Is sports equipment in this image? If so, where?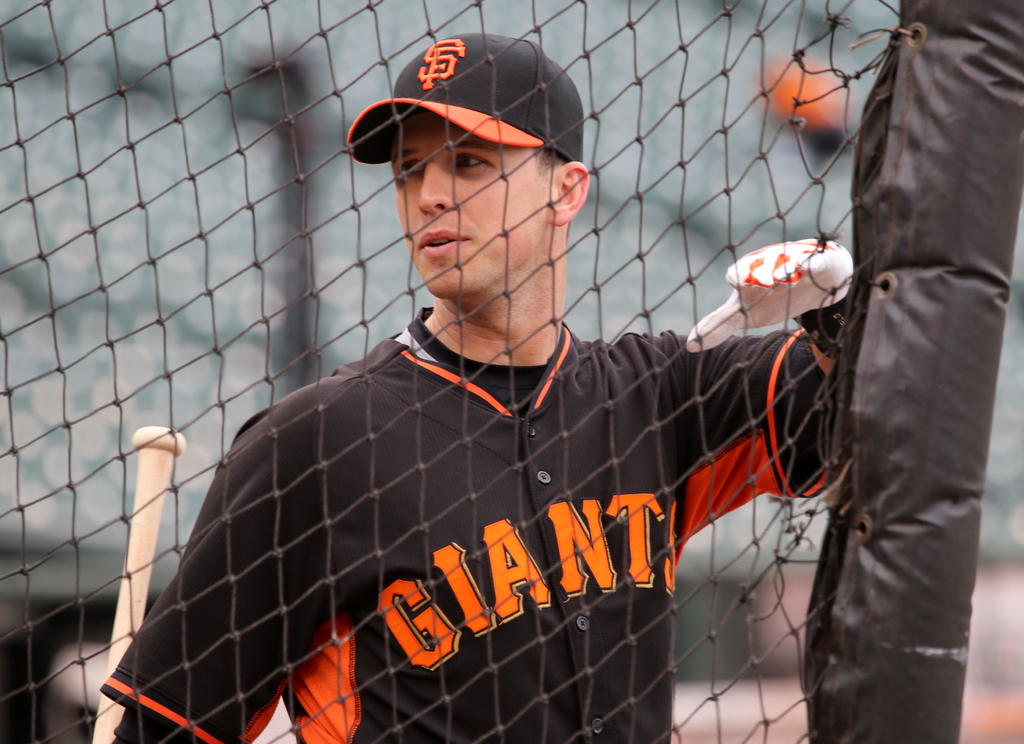
Yes, at 686/237/855/355.
